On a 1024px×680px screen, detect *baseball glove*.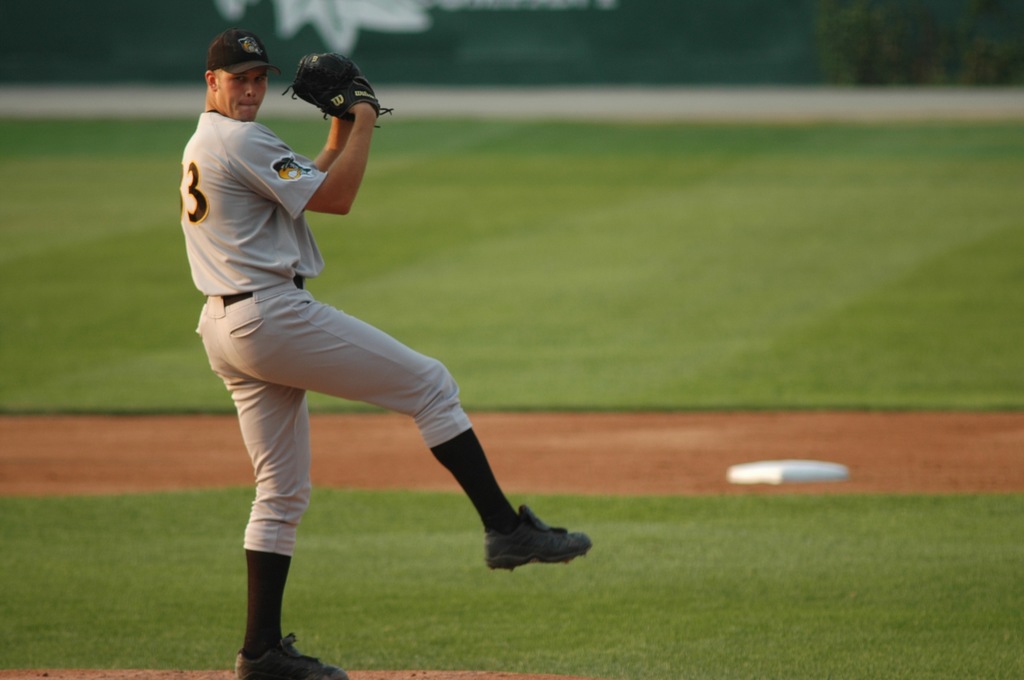
rect(285, 52, 395, 129).
